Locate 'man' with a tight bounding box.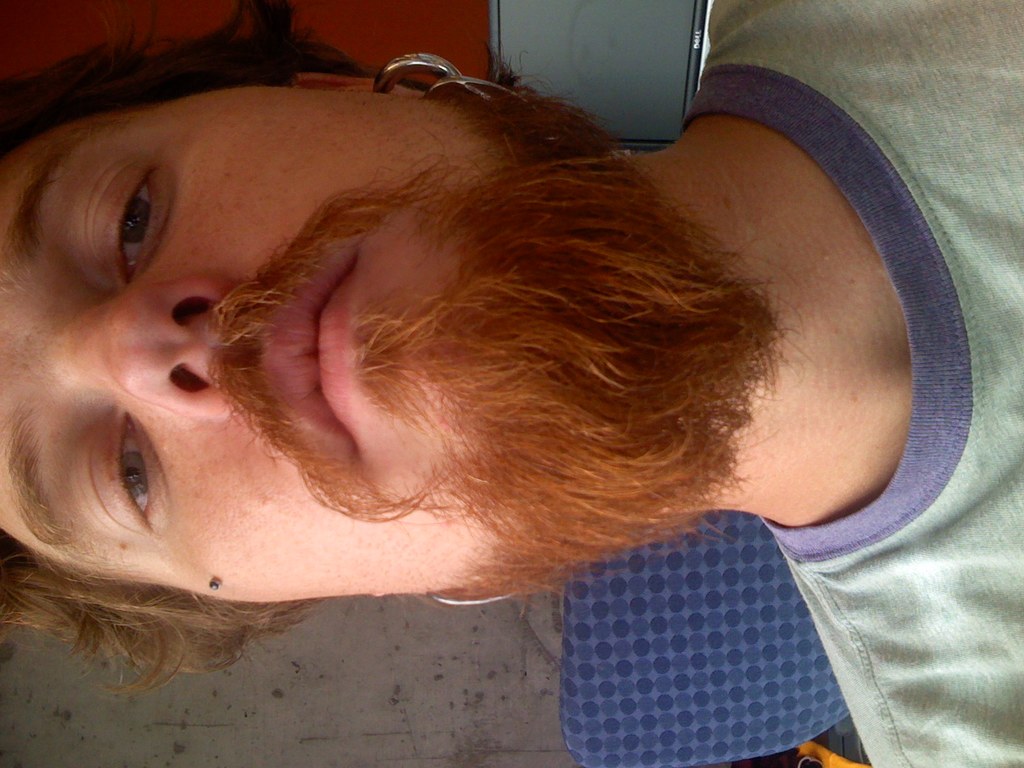
<region>0, 0, 1023, 767</region>.
